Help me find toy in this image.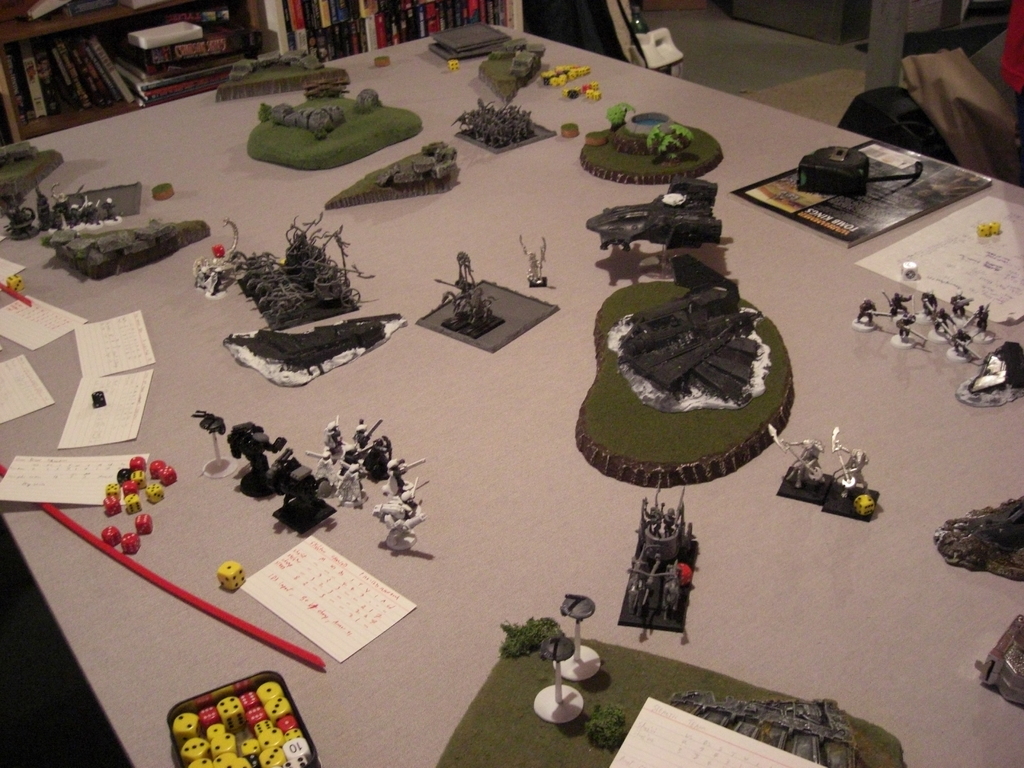
Found it: [left=423, top=255, right=555, bottom=349].
